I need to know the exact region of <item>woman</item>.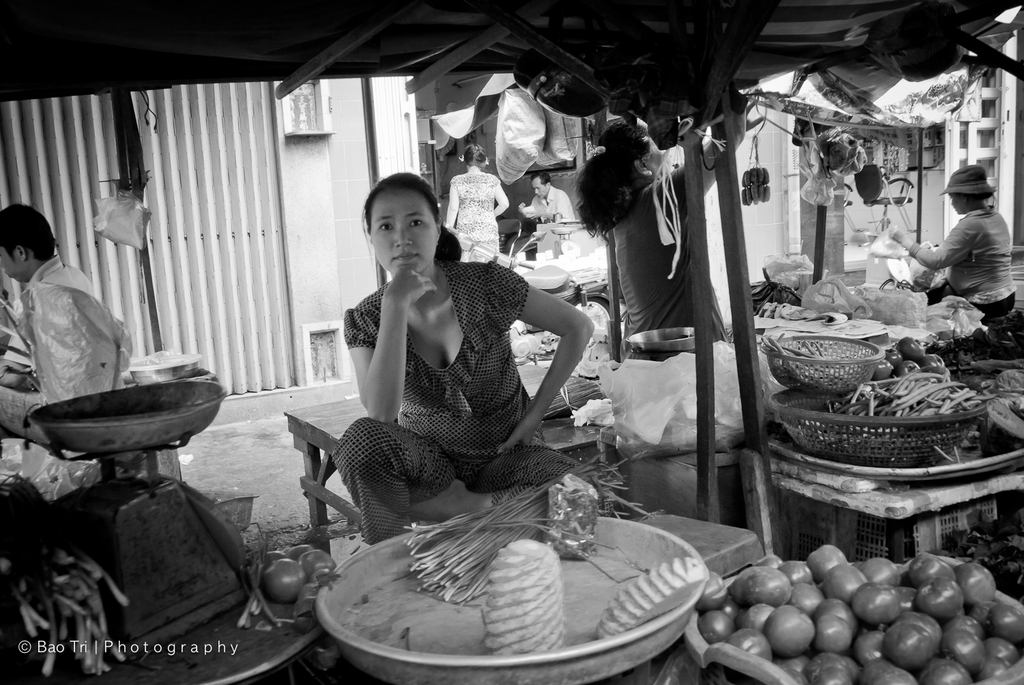
Region: left=570, top=98, right=749, bottom=355.
